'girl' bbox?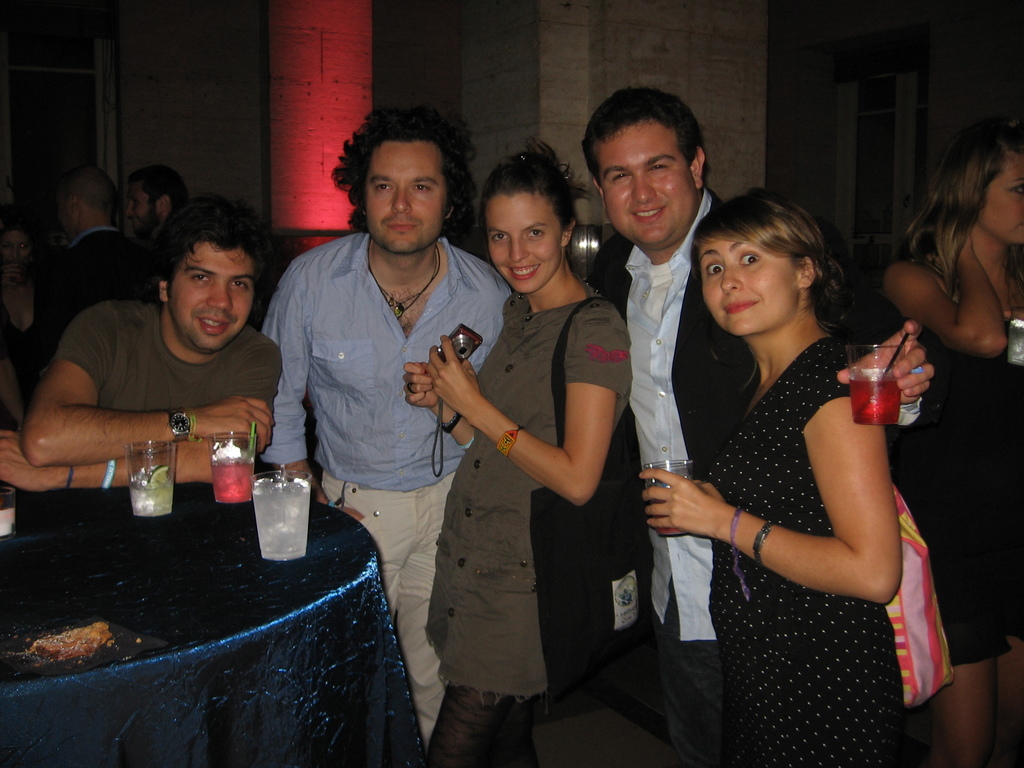
left=864, top=126, right=1023, bottom=767
